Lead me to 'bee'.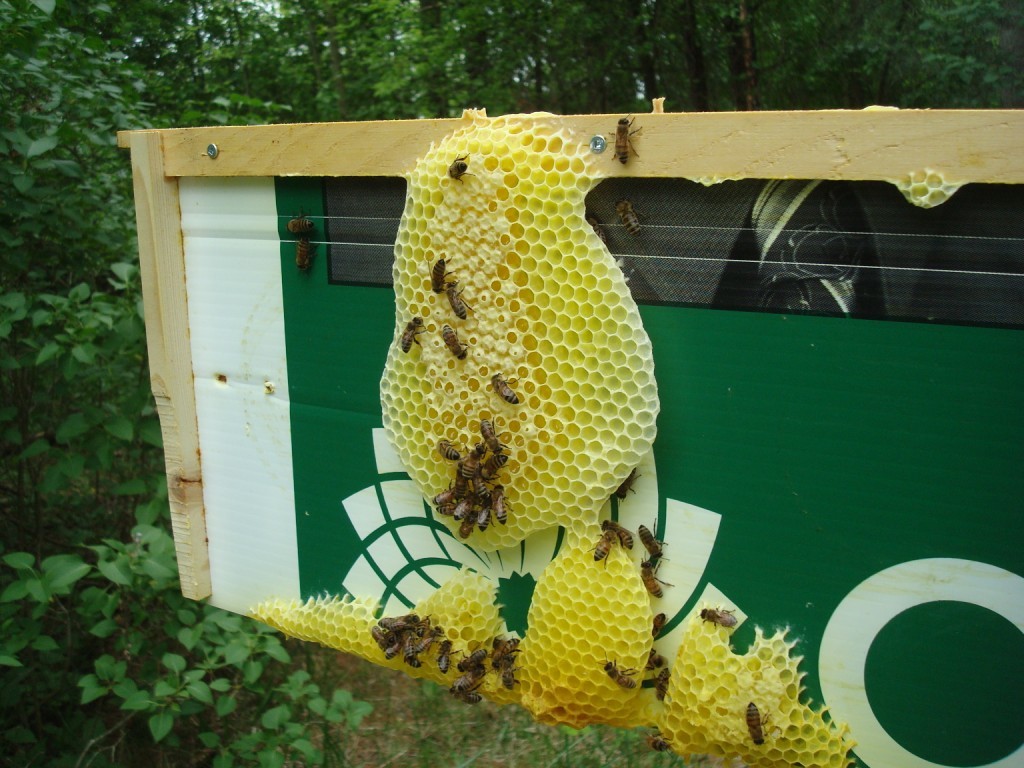
Lead to <bbox>452, 646, 482, 671</bbox>.
